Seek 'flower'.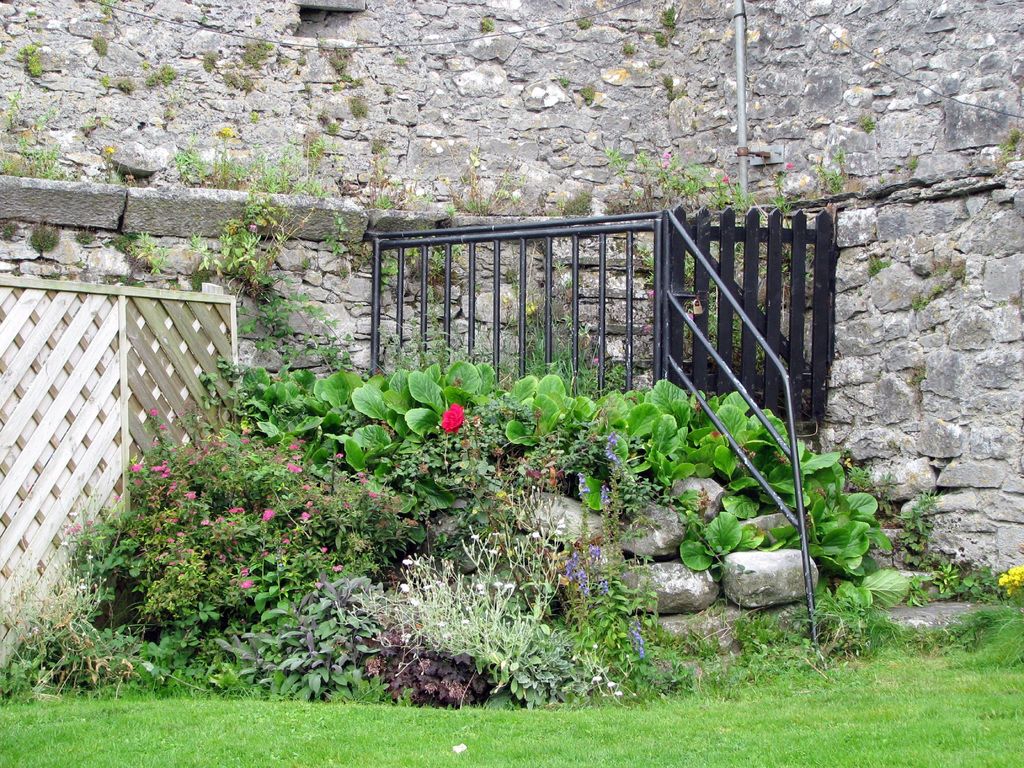
x1=152 y1=463 x2=174 y2=484.
